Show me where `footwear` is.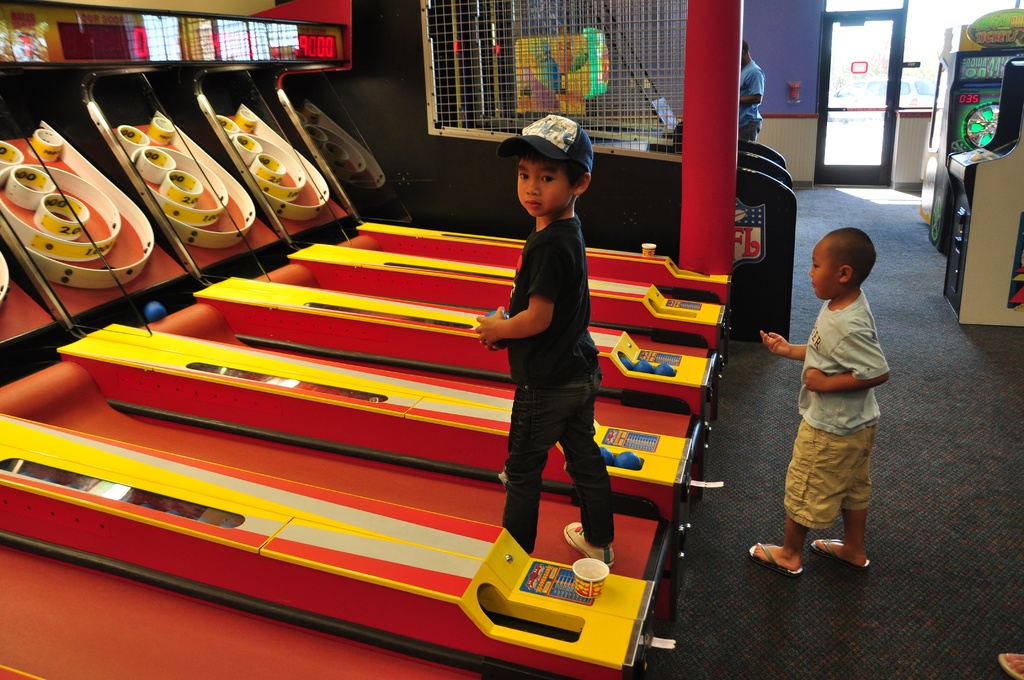
`footwear` is at <box>810,537,872,570</box>.
